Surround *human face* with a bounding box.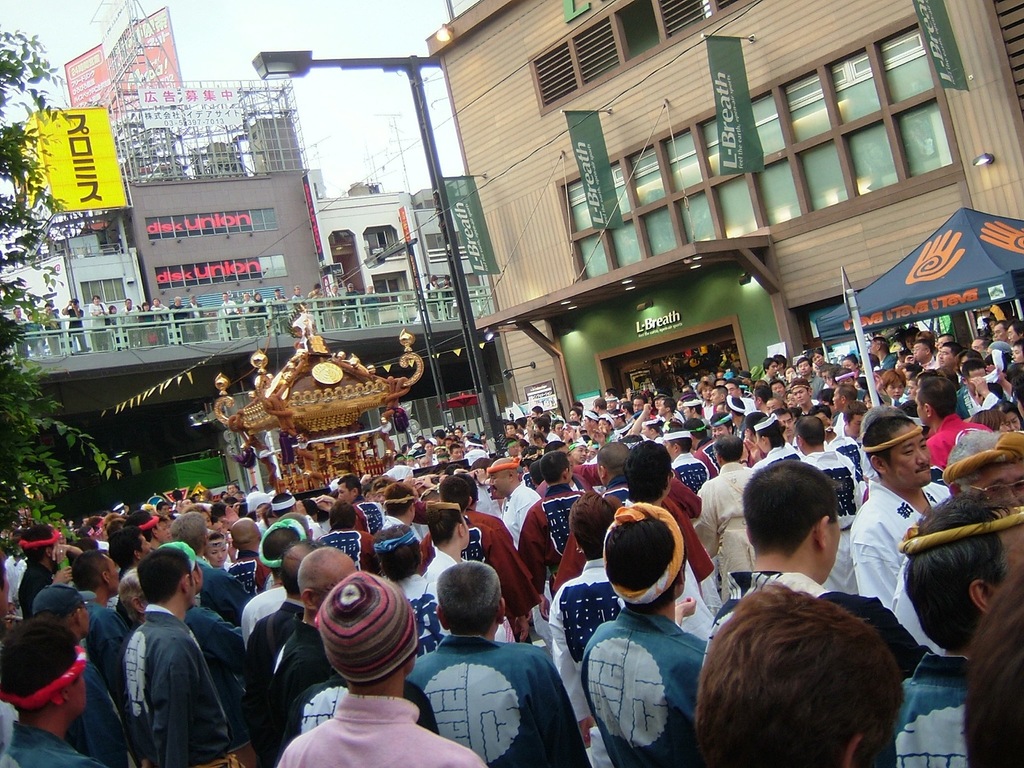
box(984, 347, 1000, 358).
